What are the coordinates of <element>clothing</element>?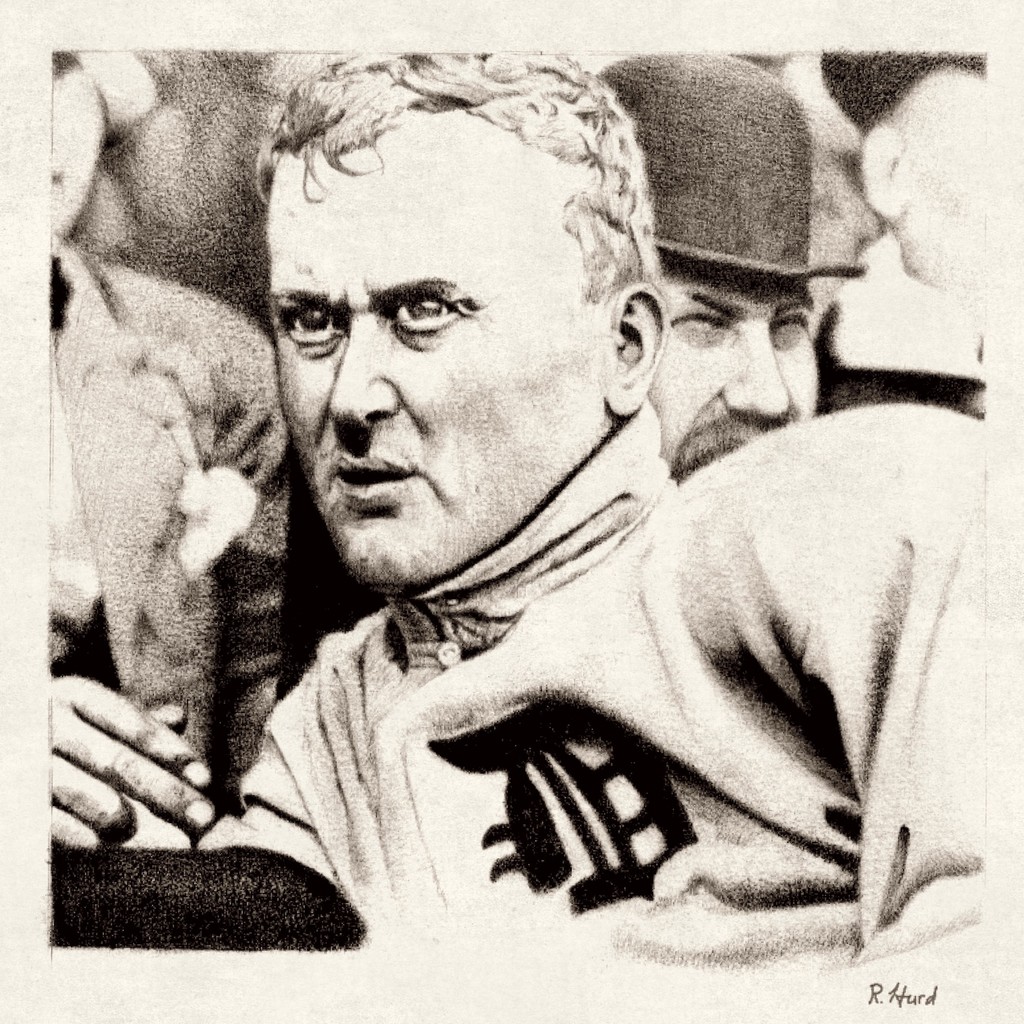
pyautogui.locateOnScreen(388, 333, 1023, 988).
